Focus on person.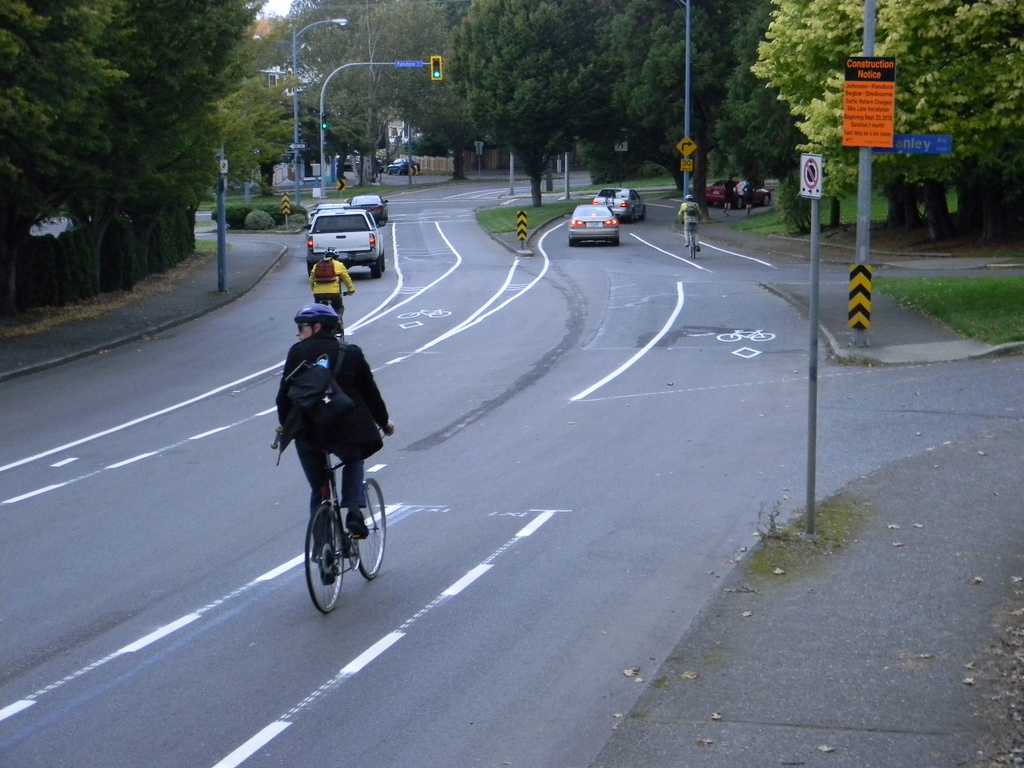
Focused at (737,182,744,208).
